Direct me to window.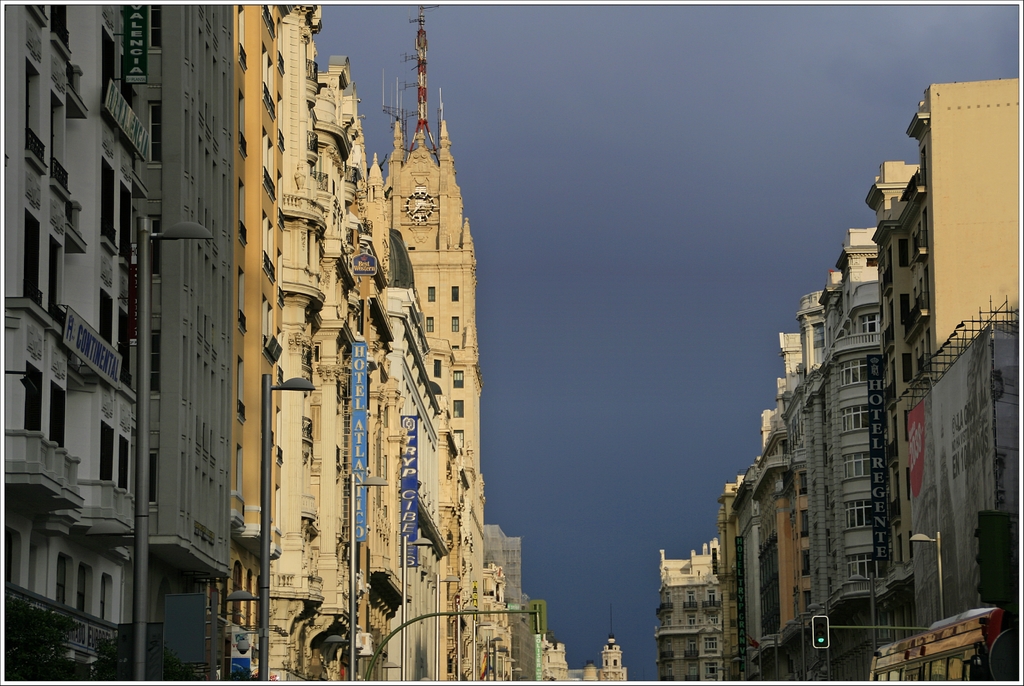
Direction: [left=450, top=317, right=459, bottom=331].
